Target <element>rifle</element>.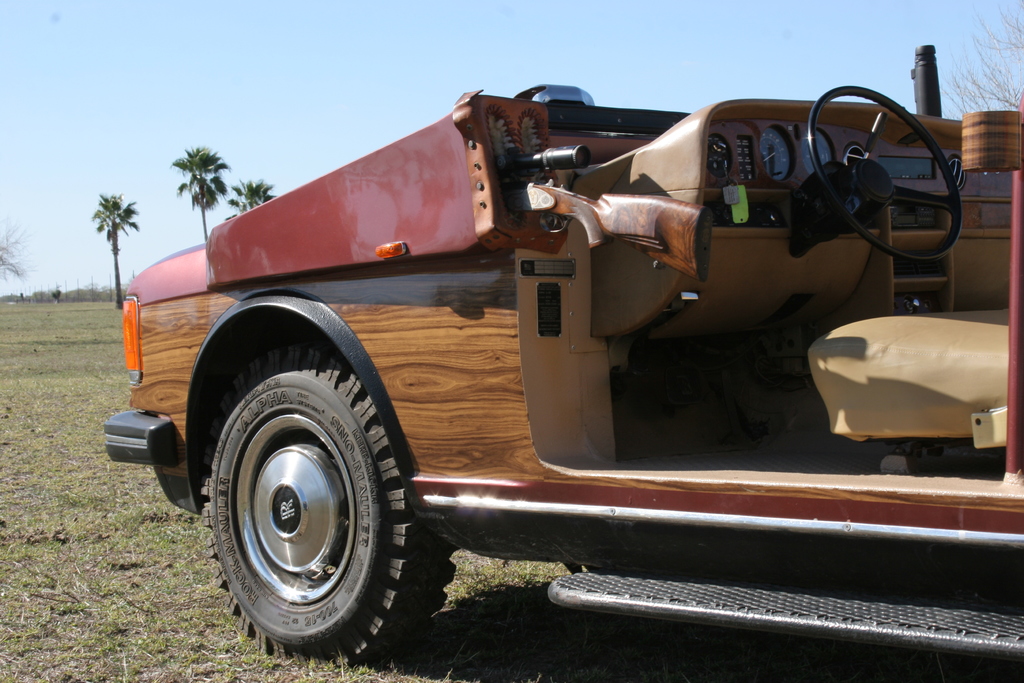
Target region: bbox=[499, 178, 708, 277].
